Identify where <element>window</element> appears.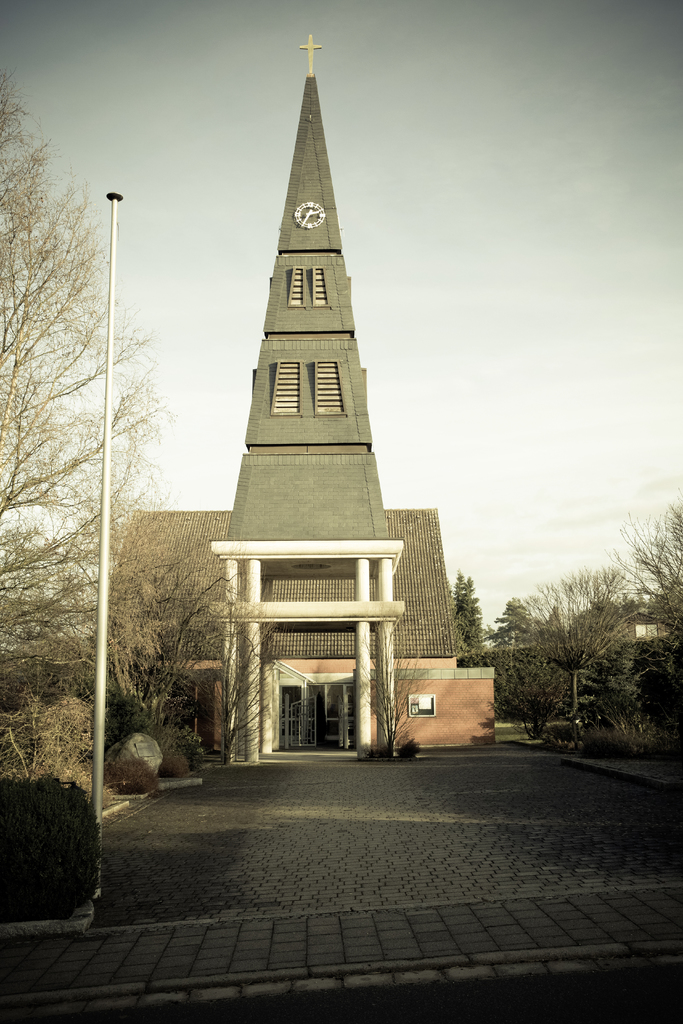
Appears at 313/357/341/412.
